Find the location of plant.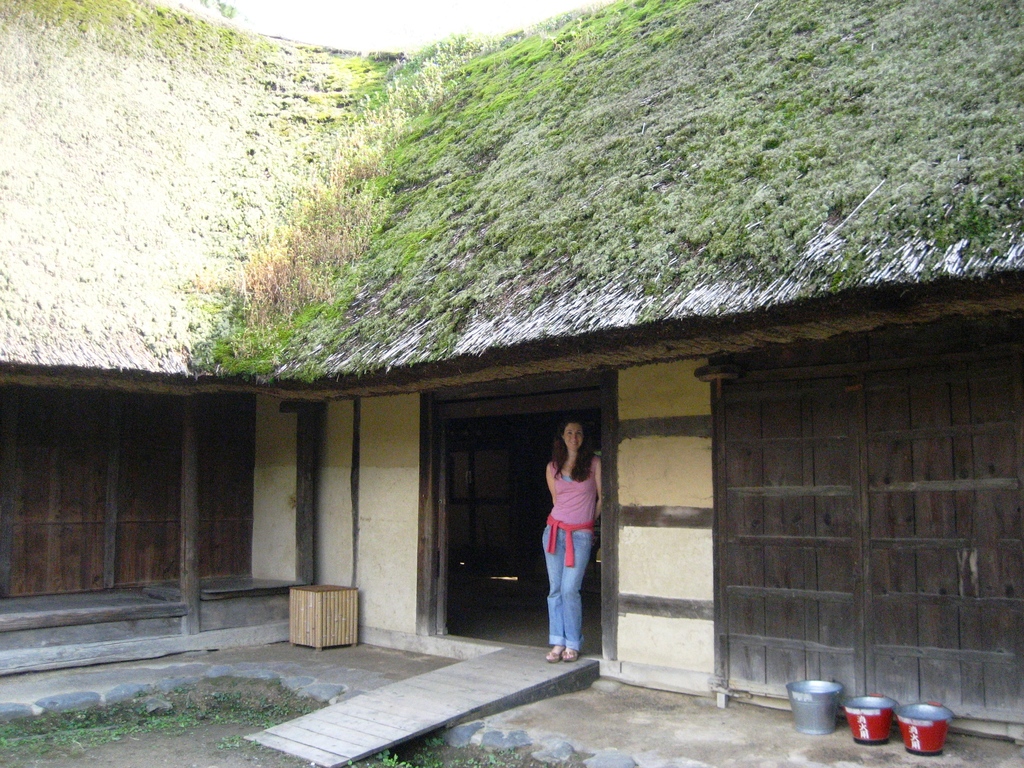
Location: detection(345, 756, 355, 767).
